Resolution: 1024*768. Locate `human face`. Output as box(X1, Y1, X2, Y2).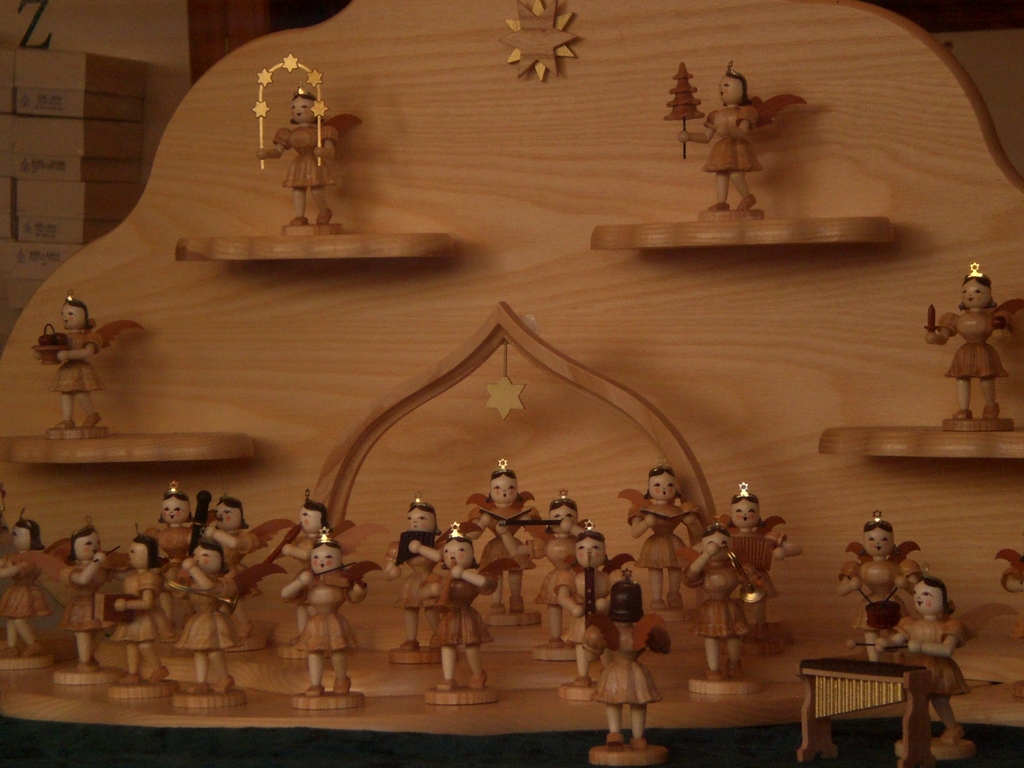
box(550, 506, 577, 534).
